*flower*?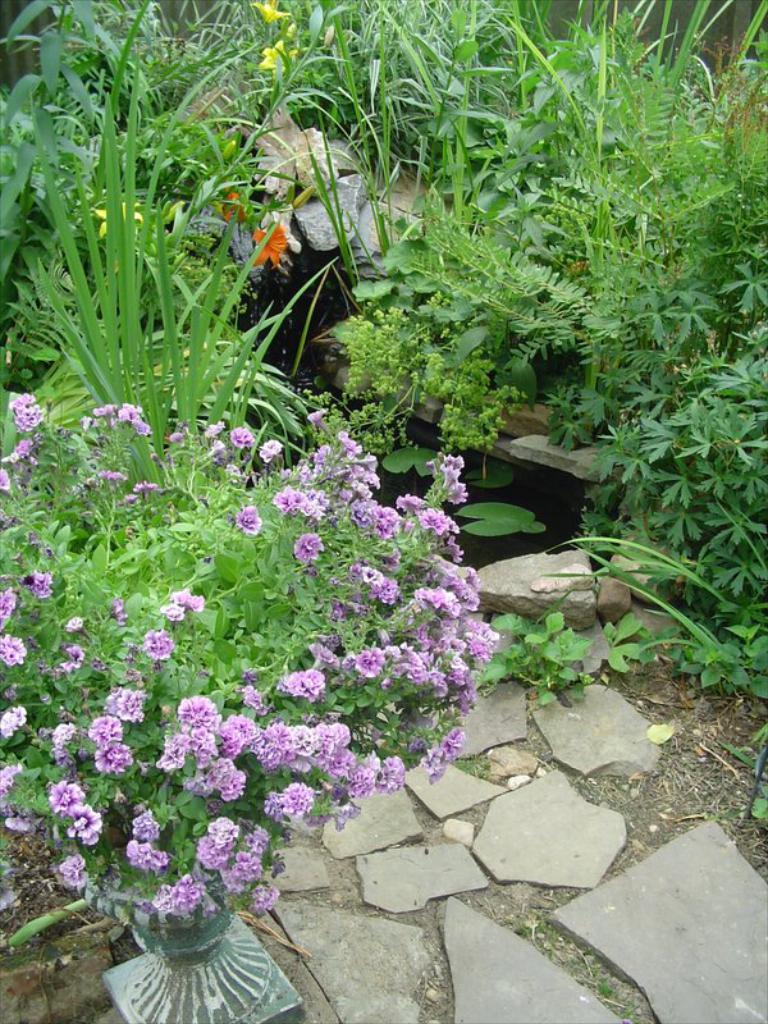
234,500,260,534
